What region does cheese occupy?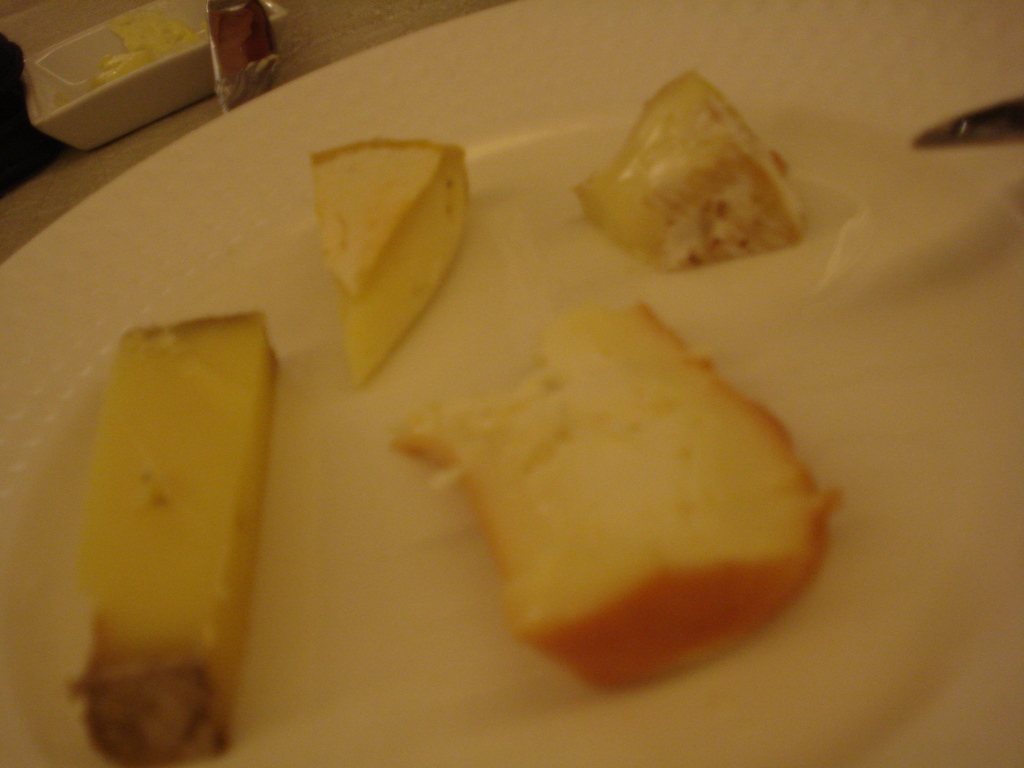
59/308/287/767.
